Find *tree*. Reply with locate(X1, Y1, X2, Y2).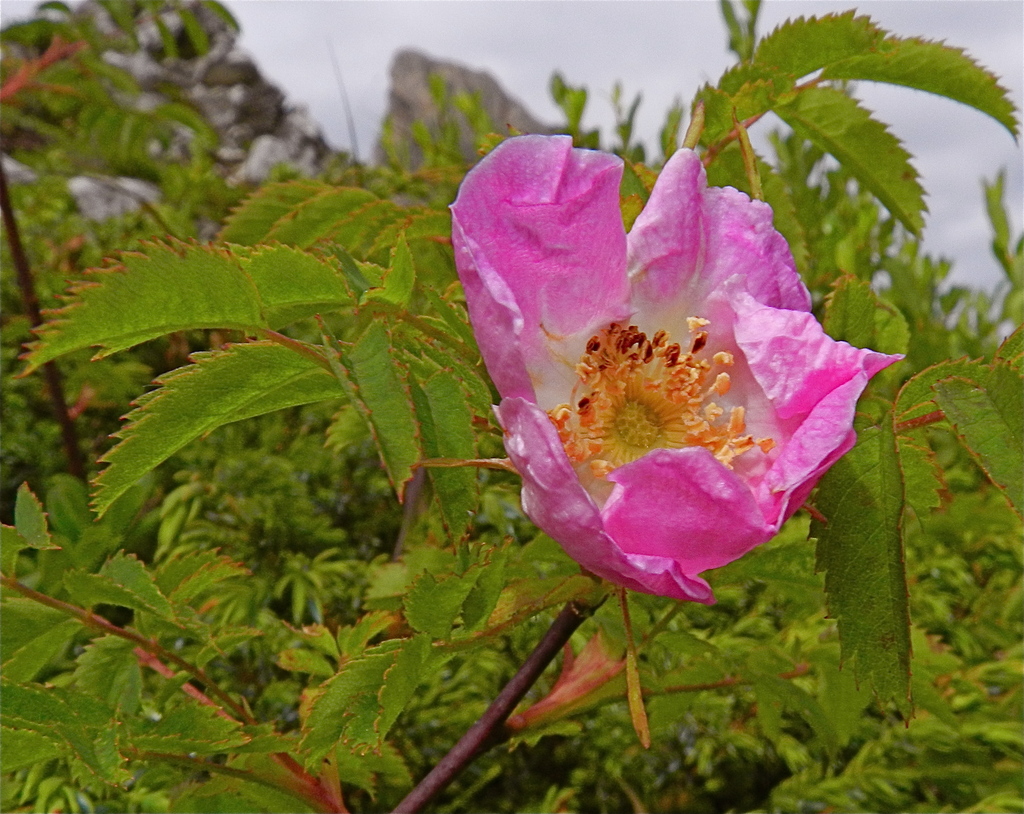
locate(8, 0, 1023, 804).
